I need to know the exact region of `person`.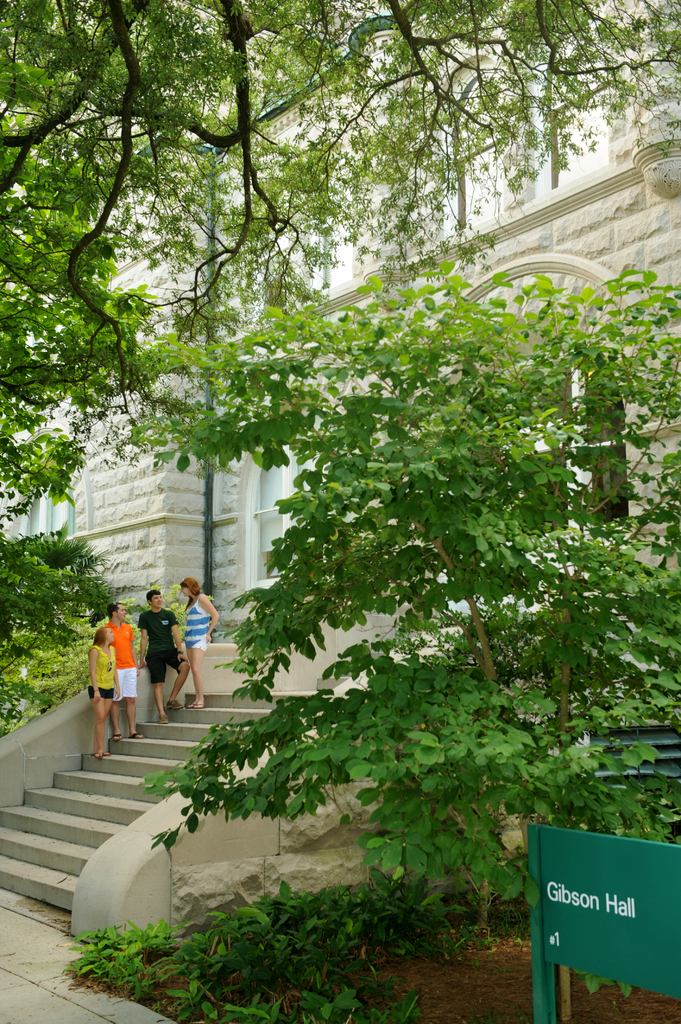
Region: detection(105, 605, 142, 741).
